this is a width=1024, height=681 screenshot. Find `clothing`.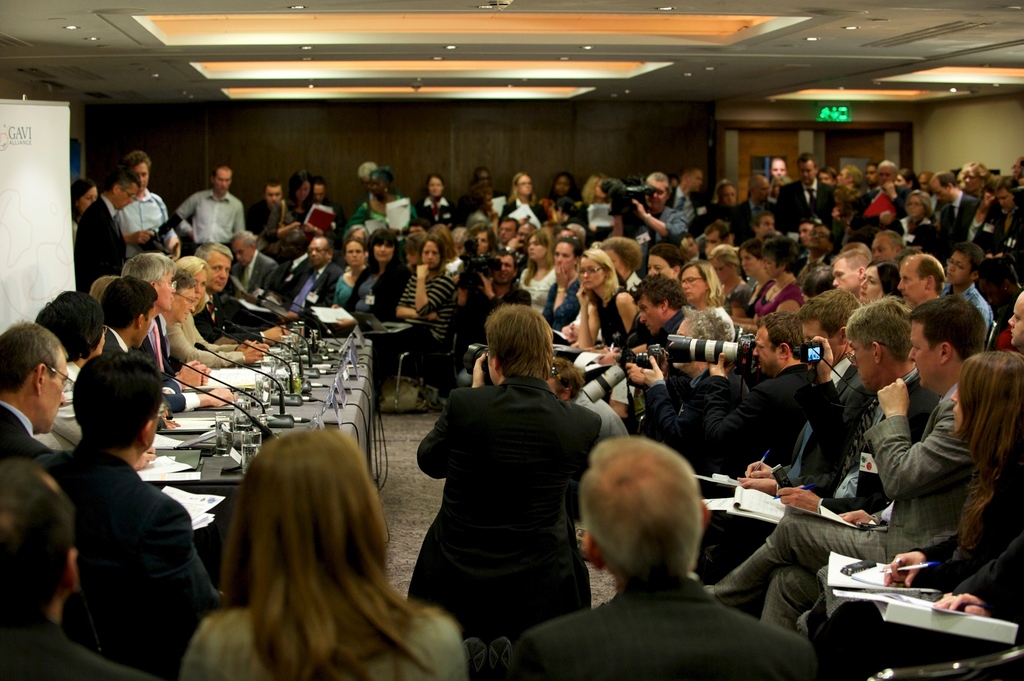
Bounding box: locate(908, 489, 1023, 604).
